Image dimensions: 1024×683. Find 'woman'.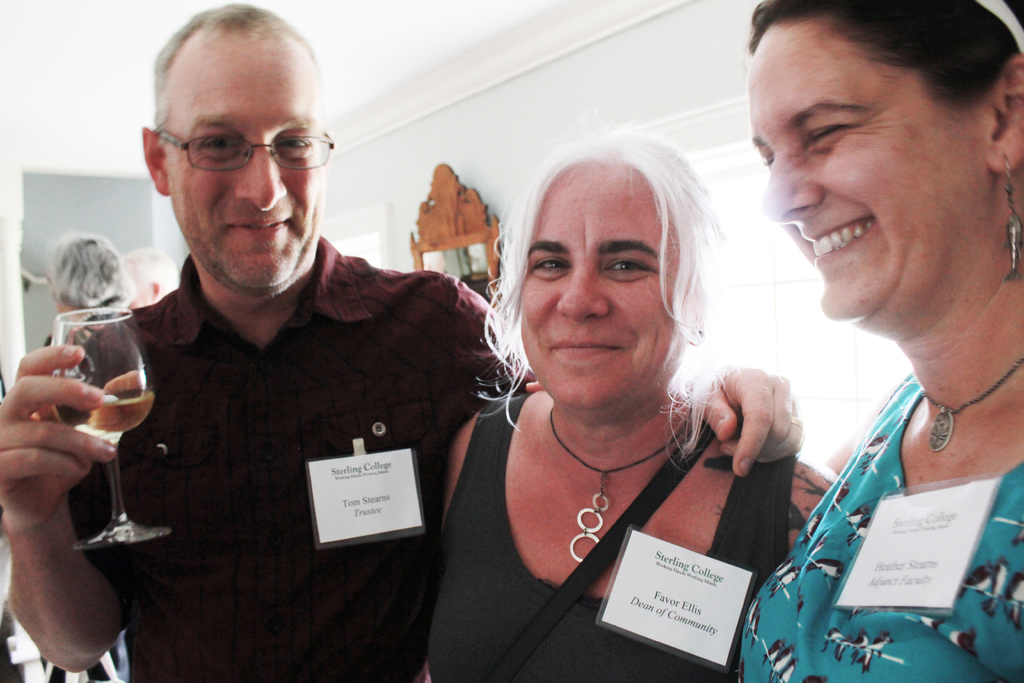
bbox=(738, 0, 1023, 682).
